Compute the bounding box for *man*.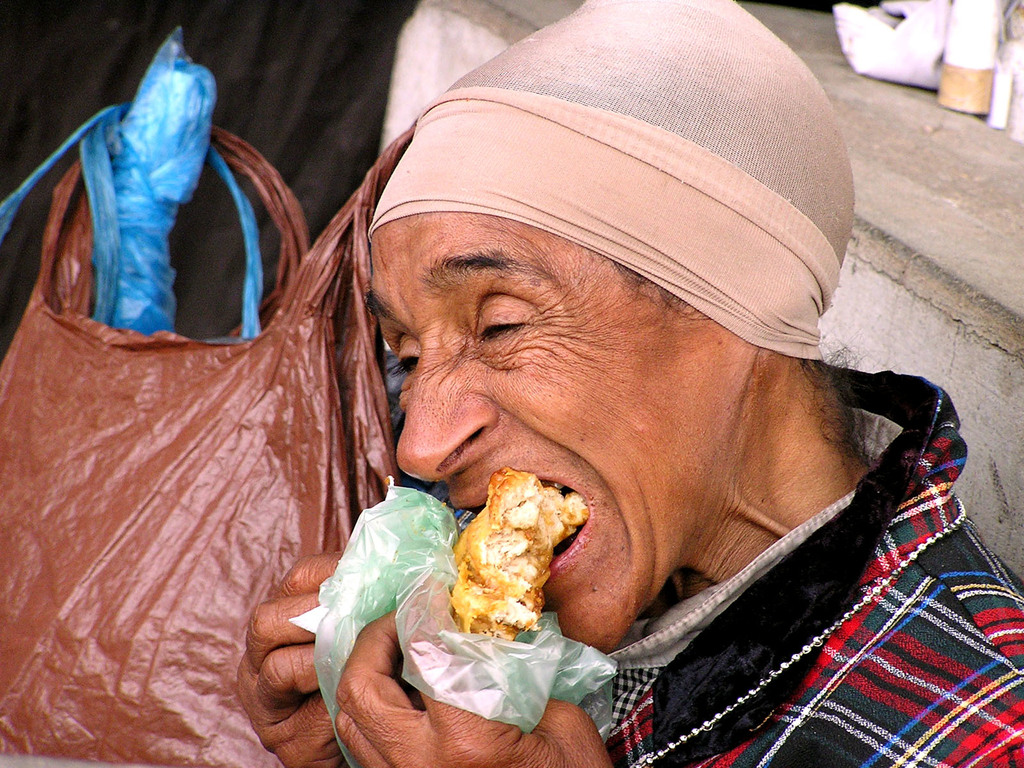
[x1=195, y1=60, x2=1023, y2=764].
